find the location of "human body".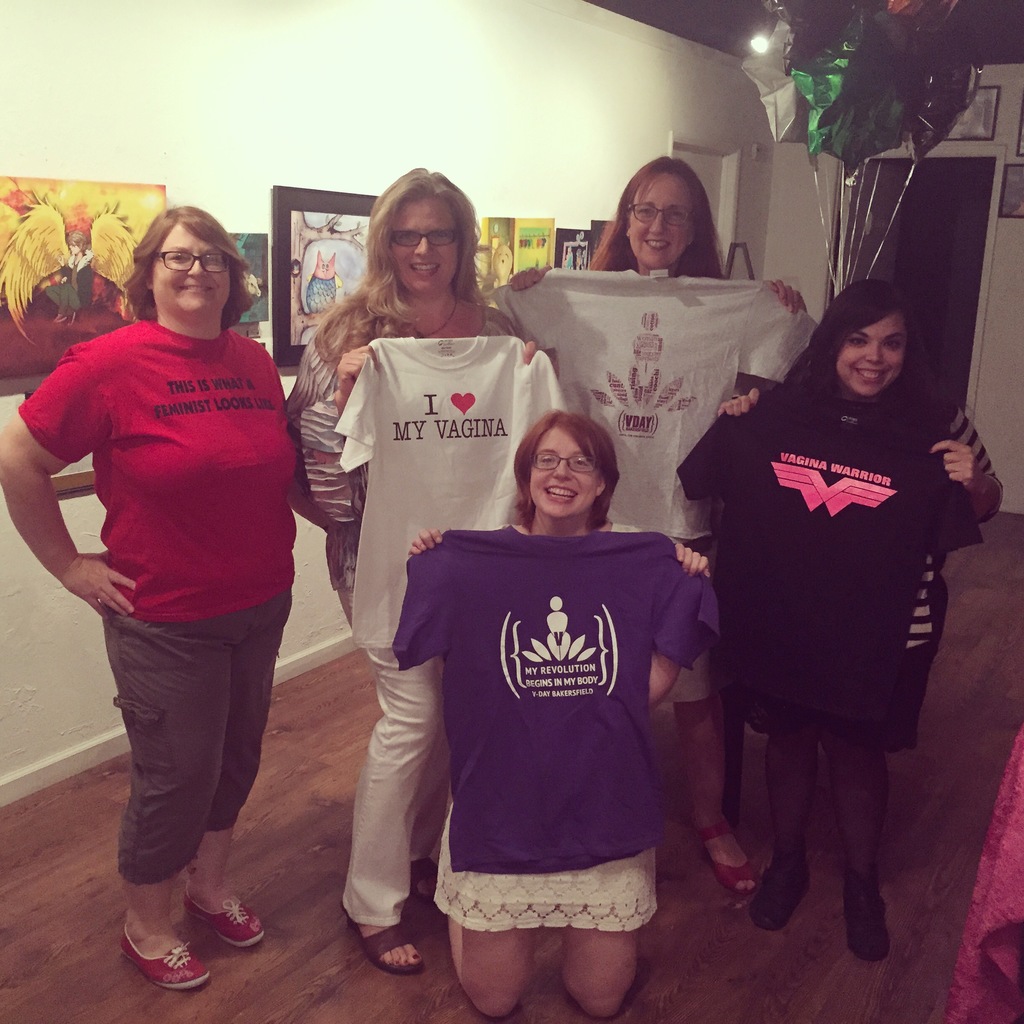
Location: <region>404, 410, 705, 1020</region>.
